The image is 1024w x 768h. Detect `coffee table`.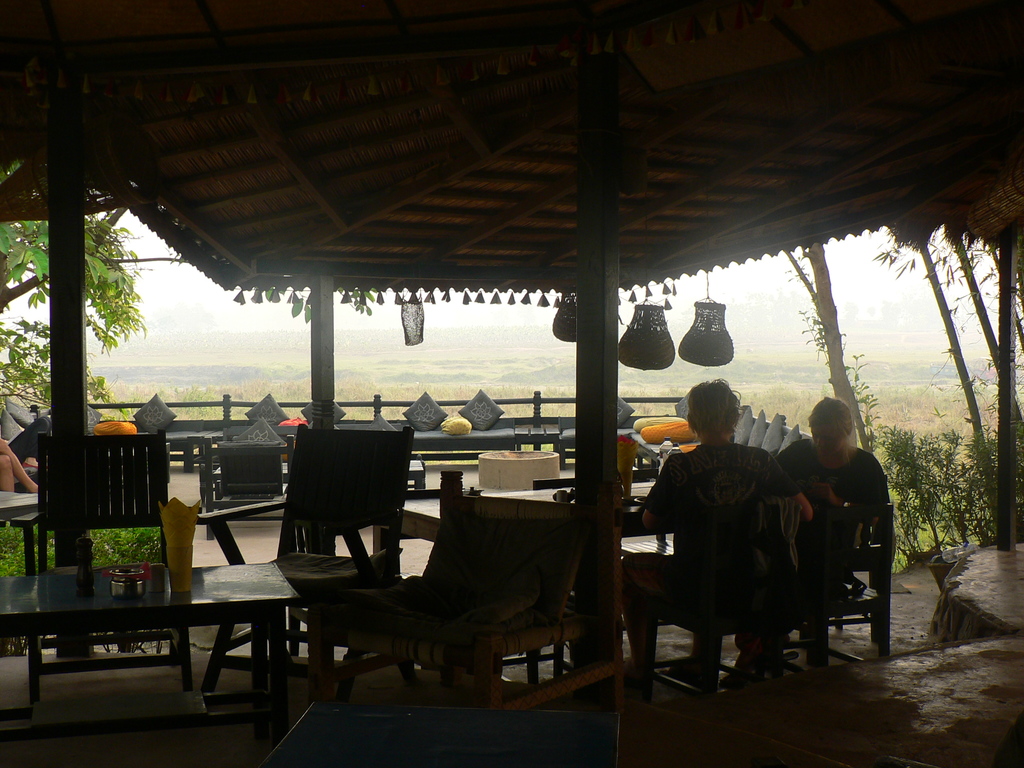
Detection: <region>14, 540, 318, 711</region>.
